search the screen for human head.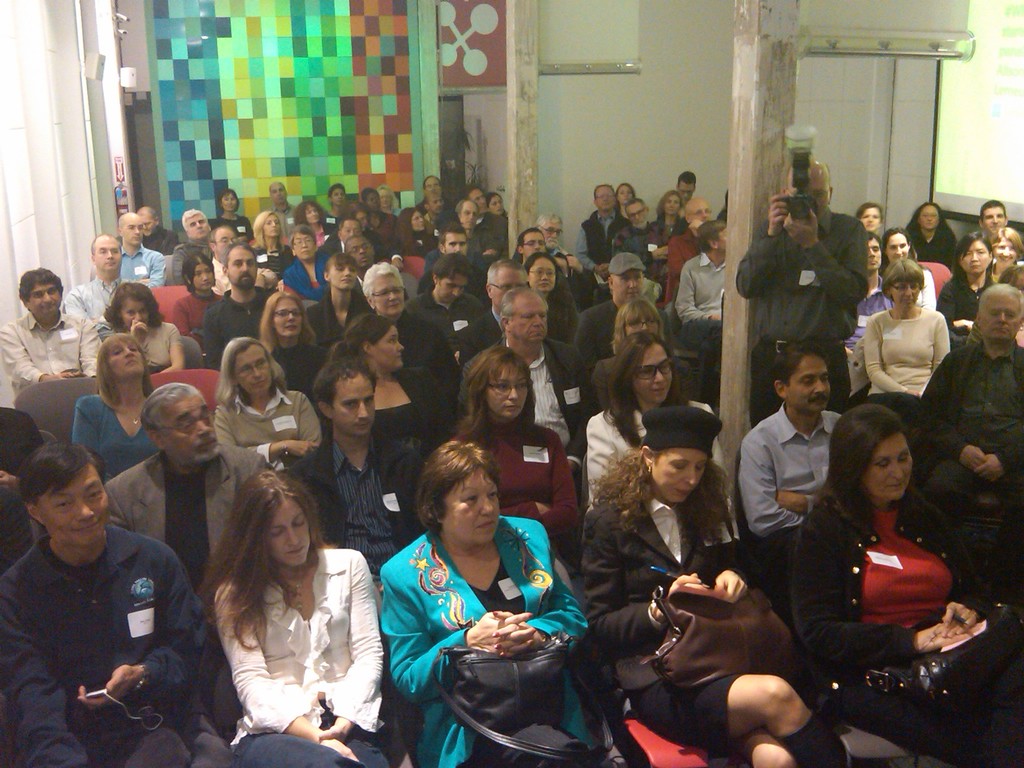
Found at crop(218, 188, 241, 212).
